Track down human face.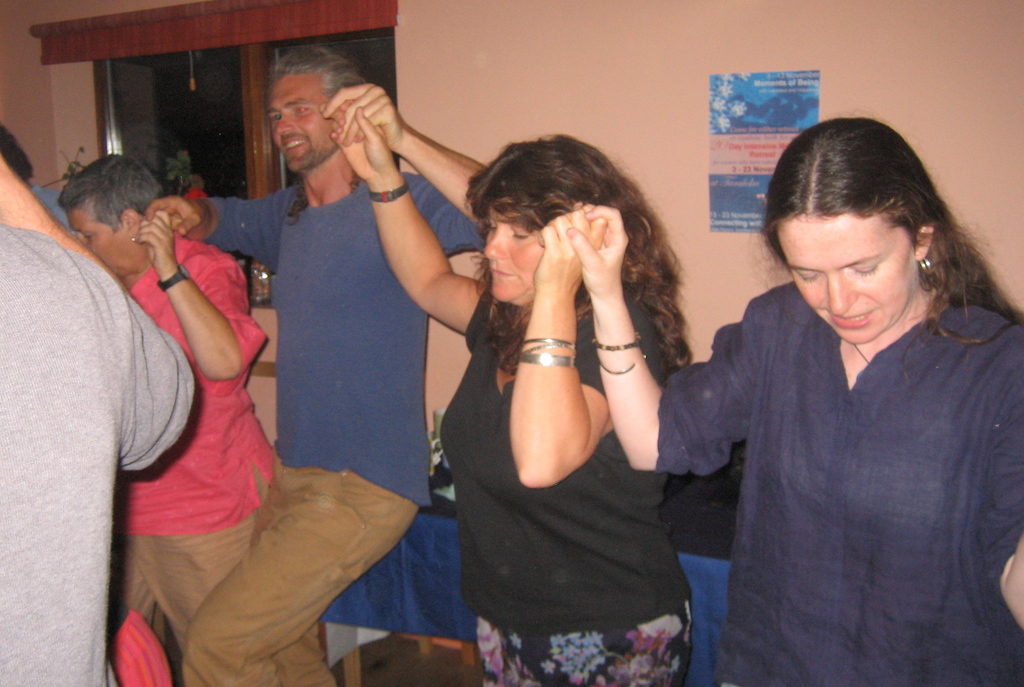
Tracked to crop(61, 208, 144, 276).
